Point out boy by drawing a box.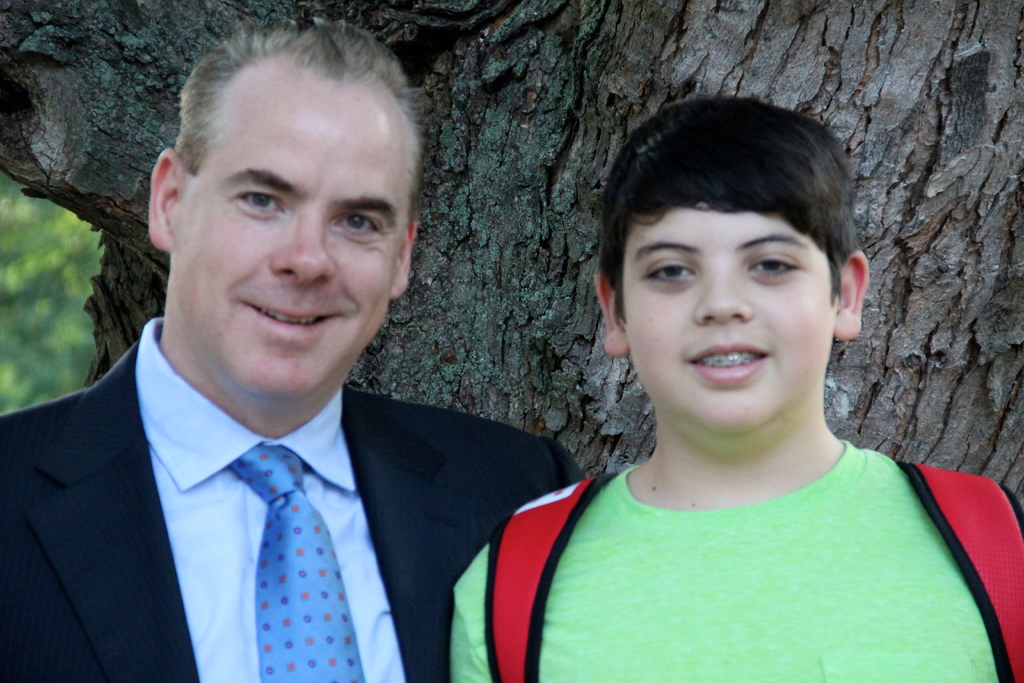
detection(449, 95, 1023, 682).
